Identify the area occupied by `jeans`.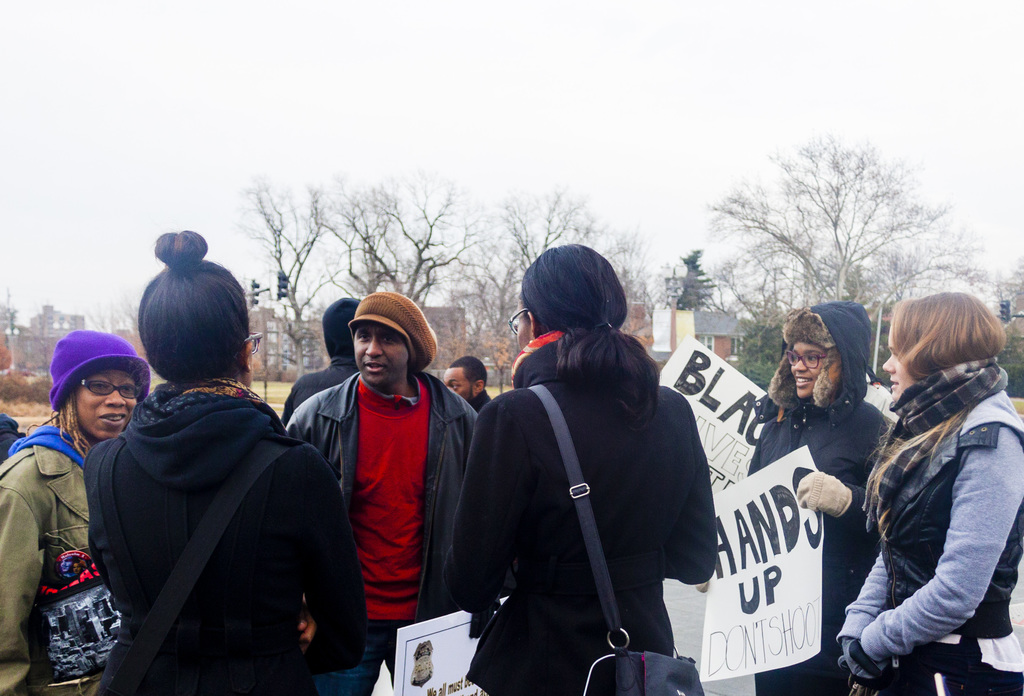
Area: 308:620:417:692.
